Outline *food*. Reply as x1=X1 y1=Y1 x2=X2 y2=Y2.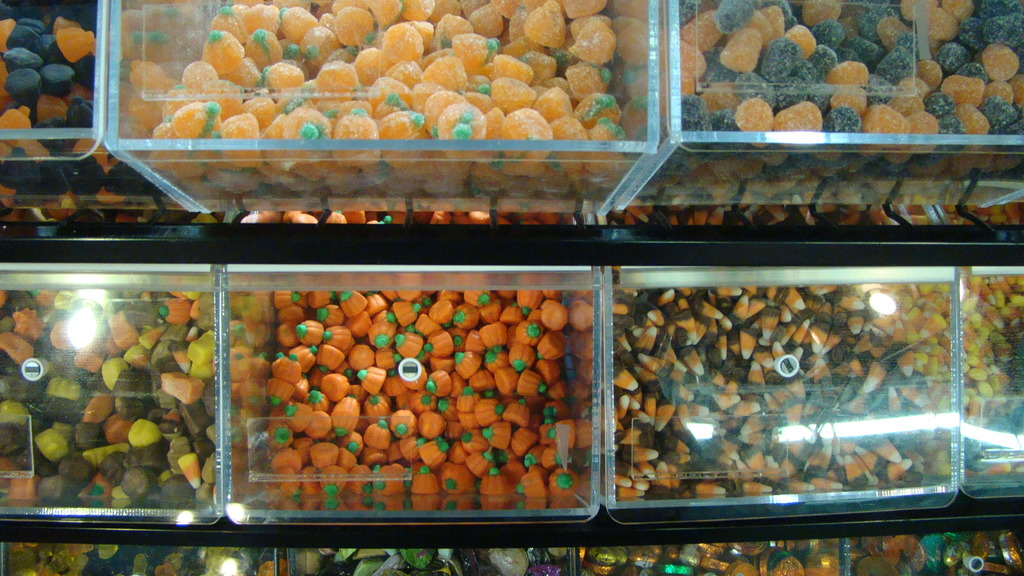
x1=871 y1=276 x2=1023 y2=481.
